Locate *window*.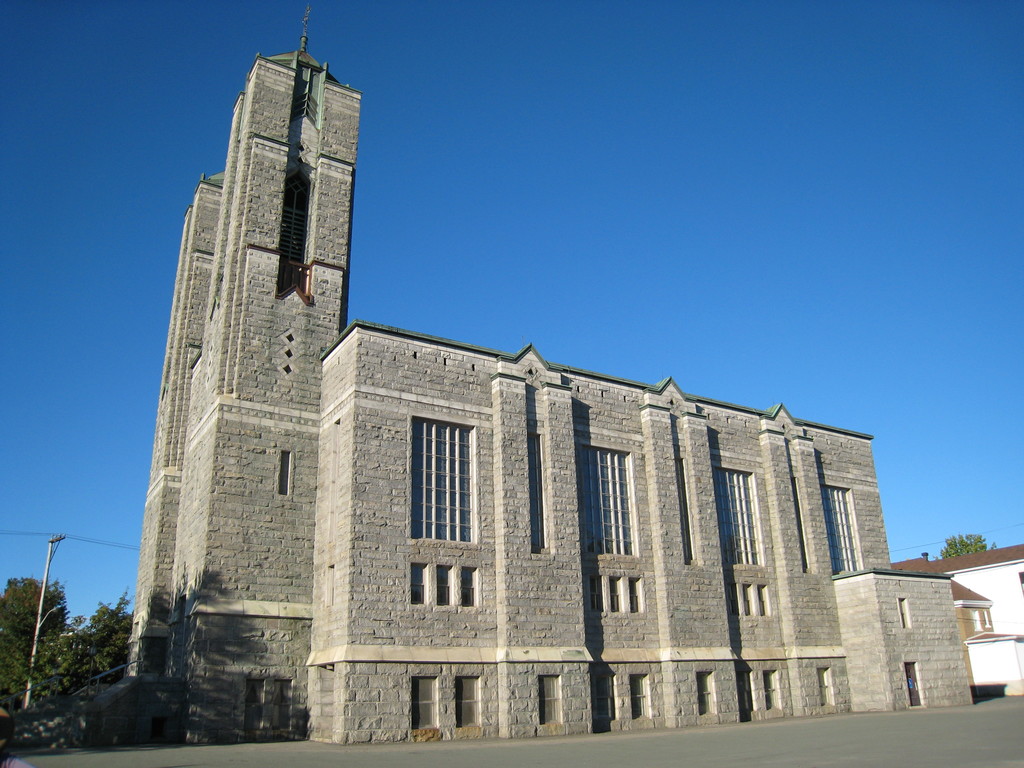
Bounding box: 820 484 861 574.
